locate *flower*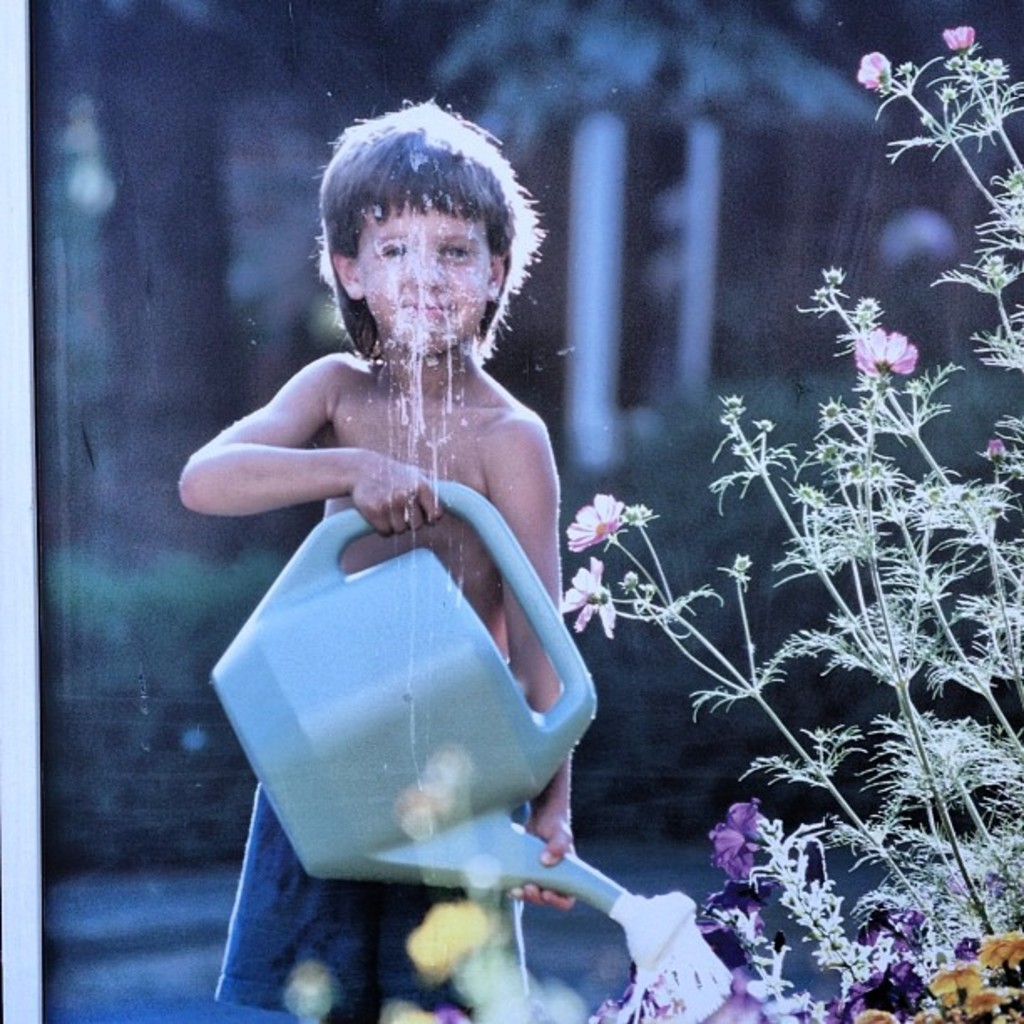
(x1=704, y1=800, x2=766, y2=875)
